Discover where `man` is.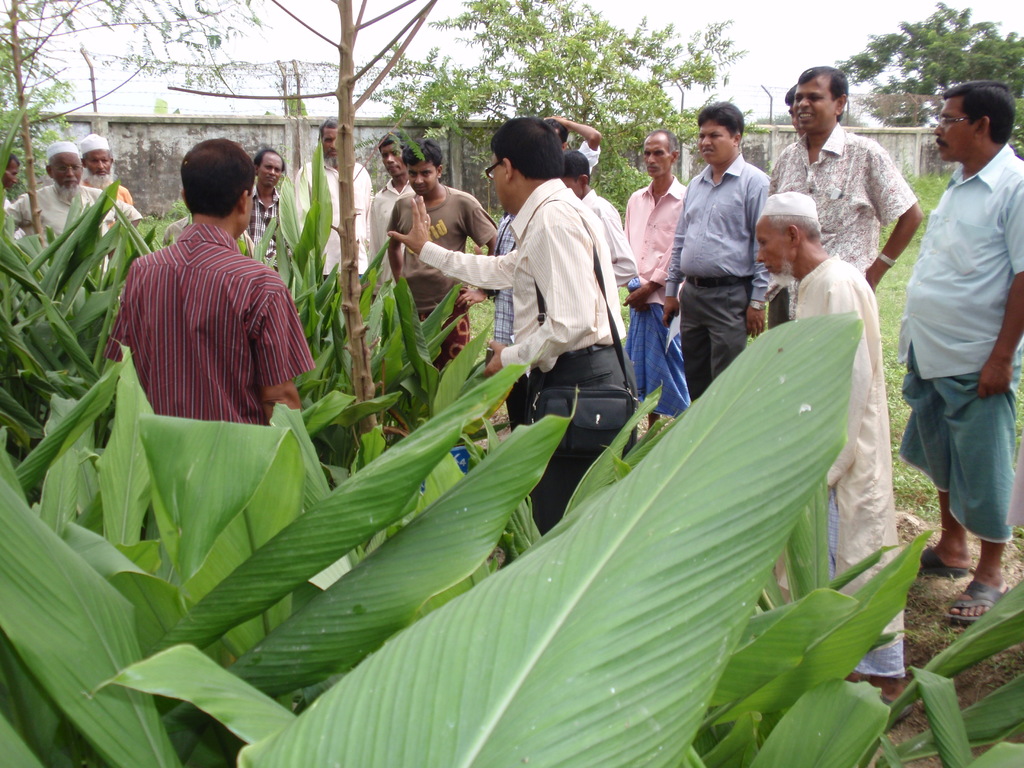
Discovered at 536, 111, 602, 177.
